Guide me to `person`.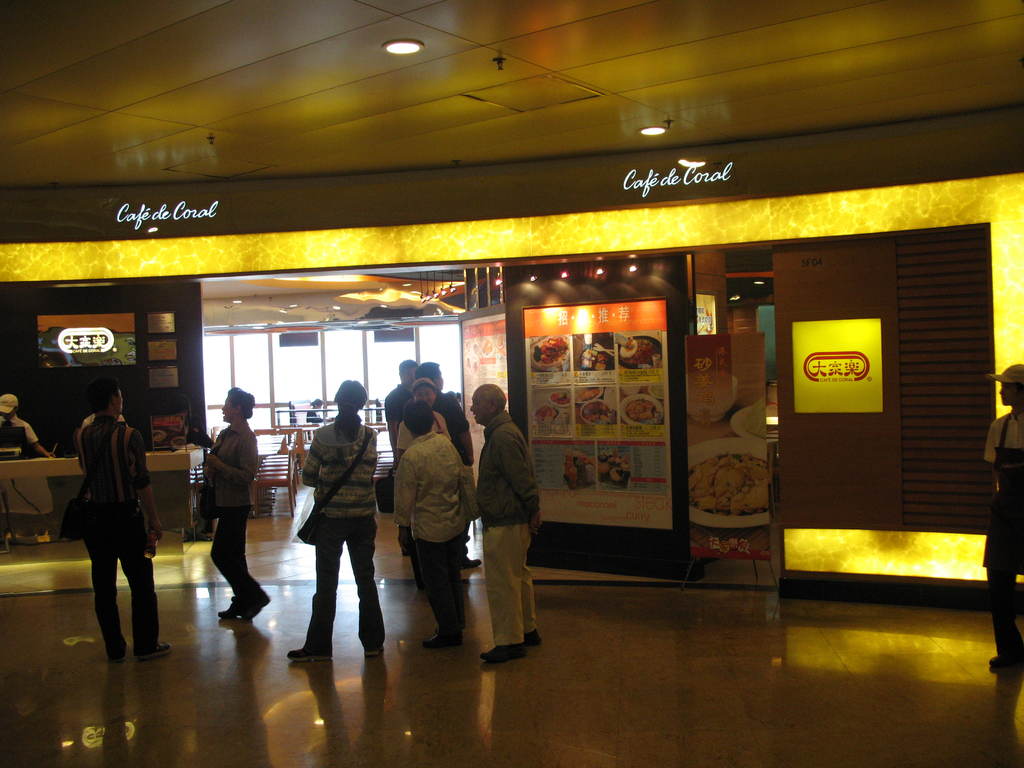
Guidance: [392,403,473,651].
